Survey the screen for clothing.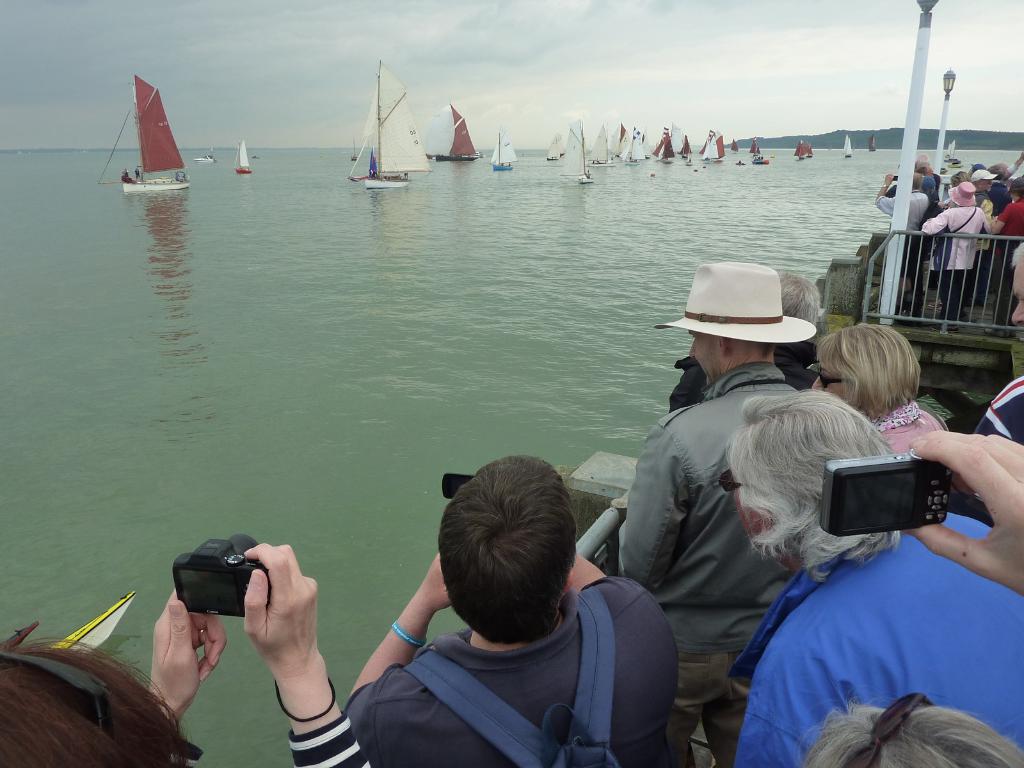
Survey found: crop(620, 357, 810, 767).
